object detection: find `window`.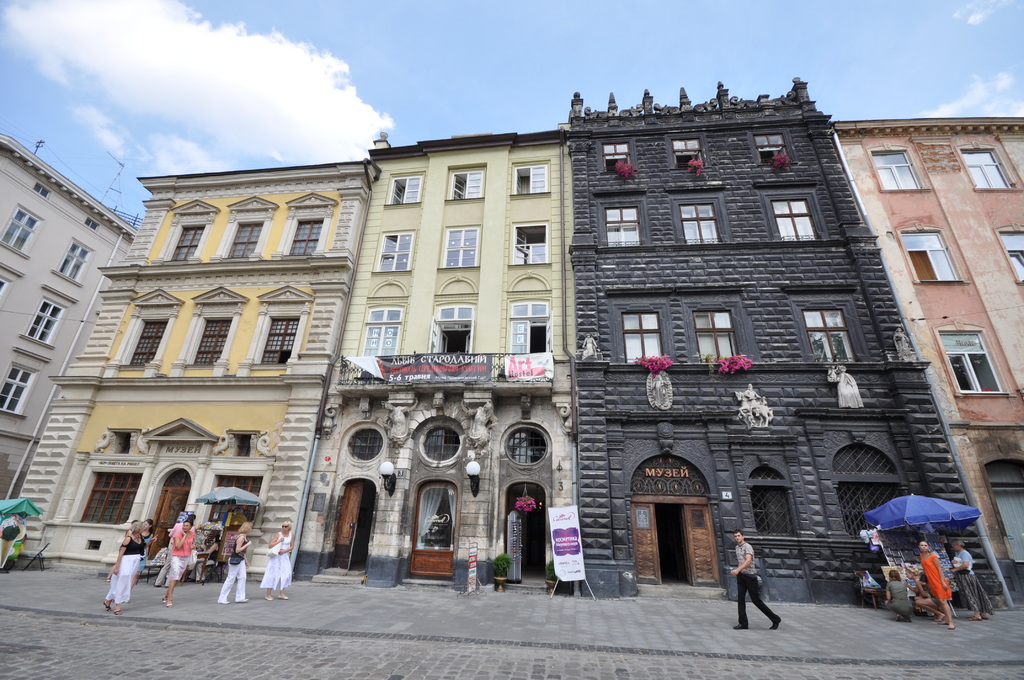
pyautogui.locateOnScreen(608, 206, 639, 254).
